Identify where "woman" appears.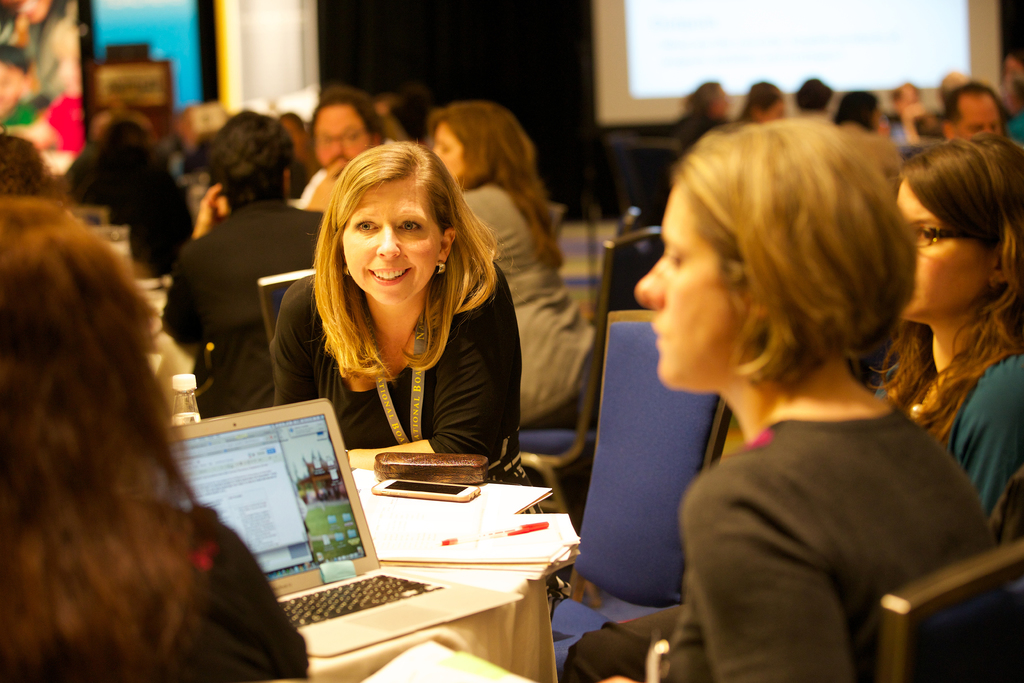
Appears at l=422, t=99, r=609, b=441.
